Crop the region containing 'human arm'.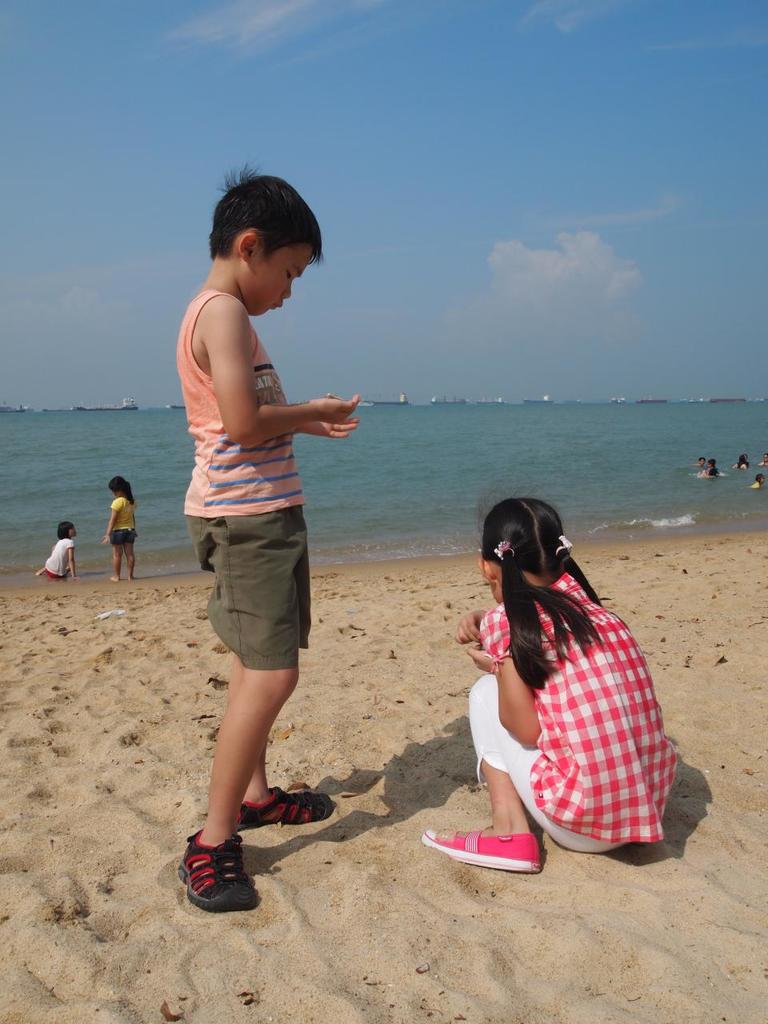
Crop region: bbox(450, 603, 486, 650).
